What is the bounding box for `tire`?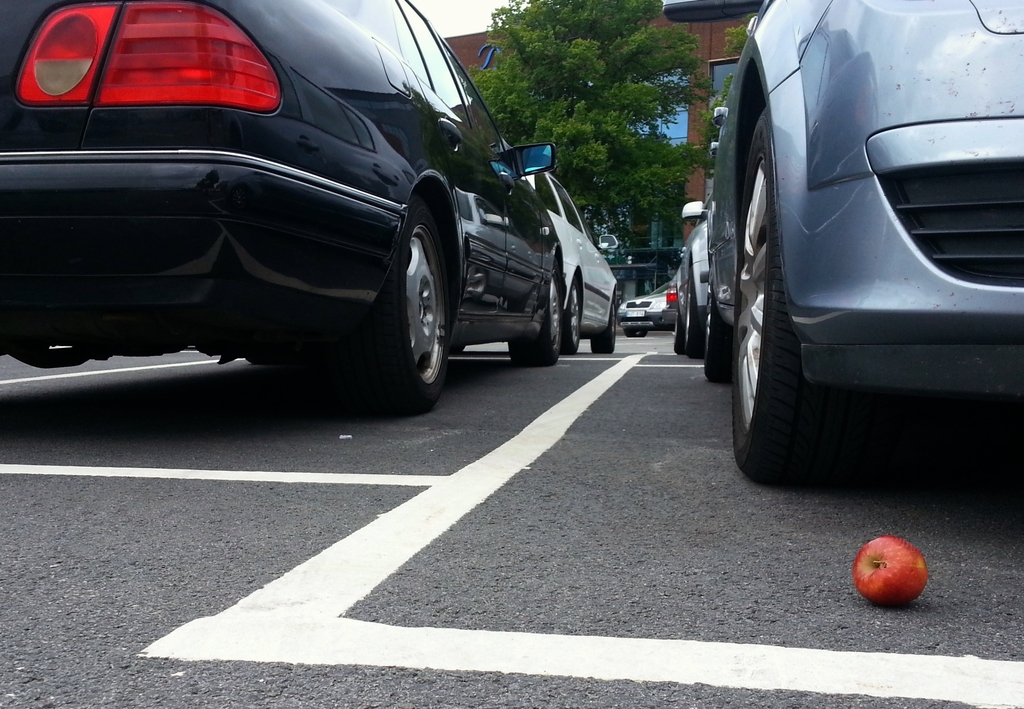
[left=563, top=273, right=581, bottom=355].
